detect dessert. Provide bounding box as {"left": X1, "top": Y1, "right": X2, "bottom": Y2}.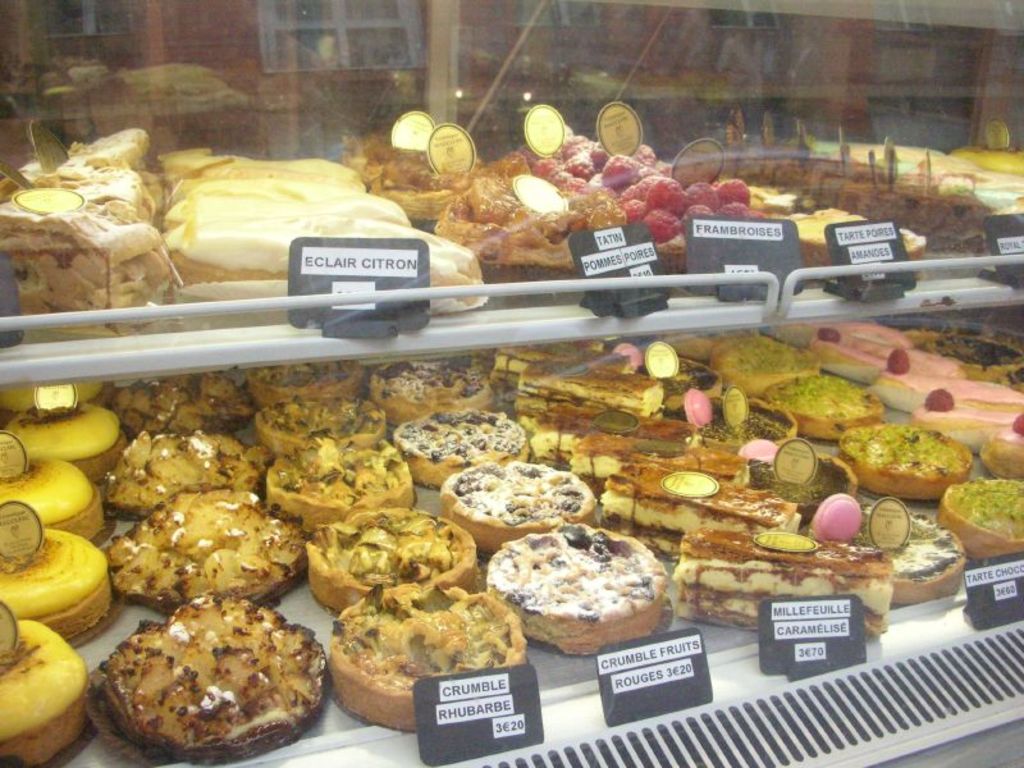
{"left": 710, "top": 116, "right": 992, "bottom": 268}.
